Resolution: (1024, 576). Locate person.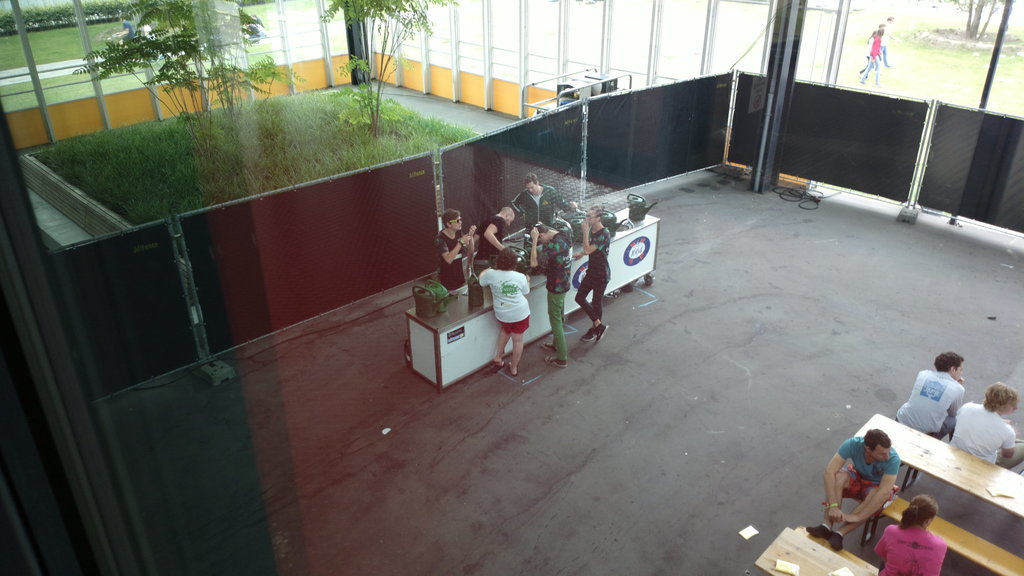
bbox(813, 424, 896, 545).
